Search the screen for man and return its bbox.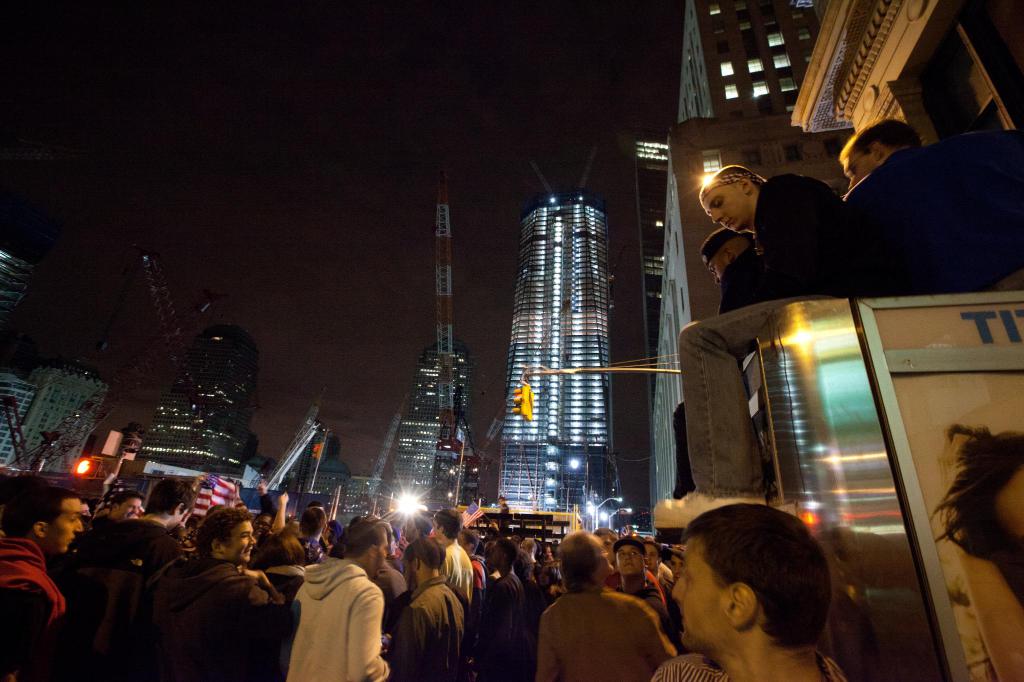
Found: <bbox>107, 489, 145, 520</bbox>.
